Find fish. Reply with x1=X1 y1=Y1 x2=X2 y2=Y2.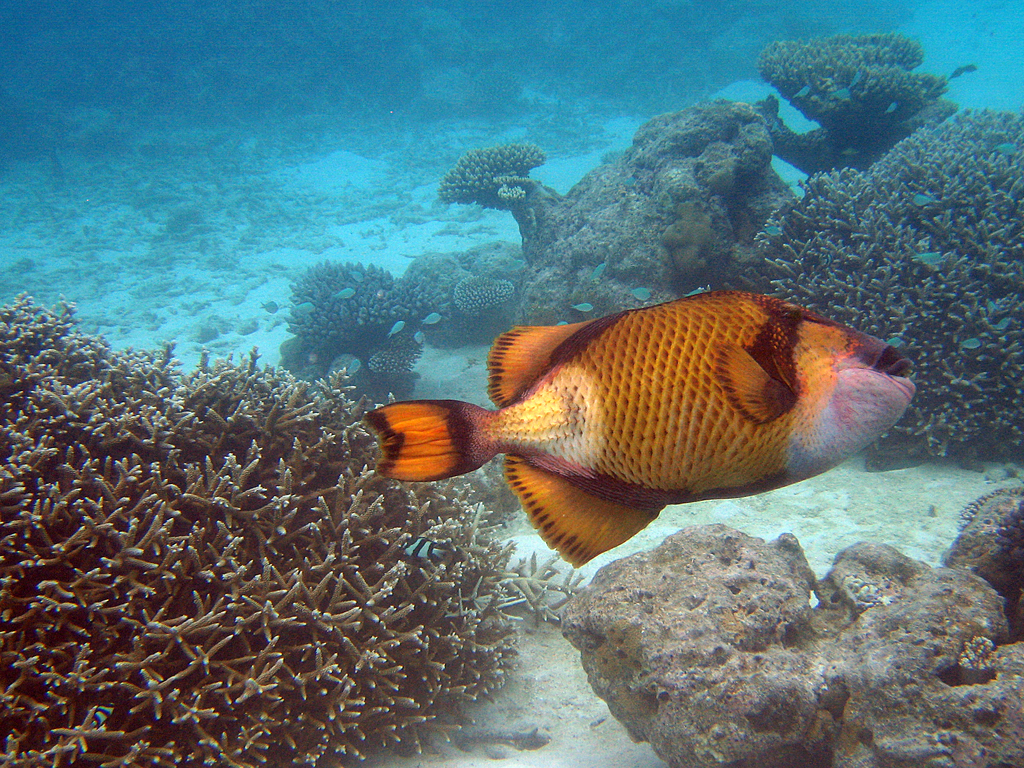
x1=886 y1=337 x2=904 y2=349.
